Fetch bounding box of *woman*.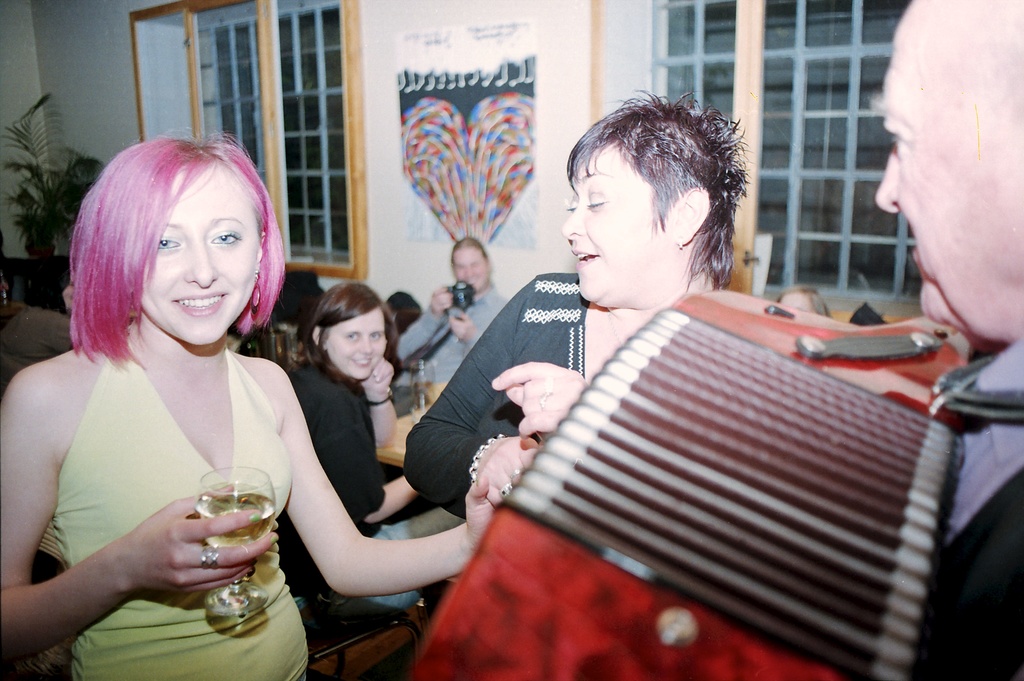
Bbox: [403,90,748,518].
